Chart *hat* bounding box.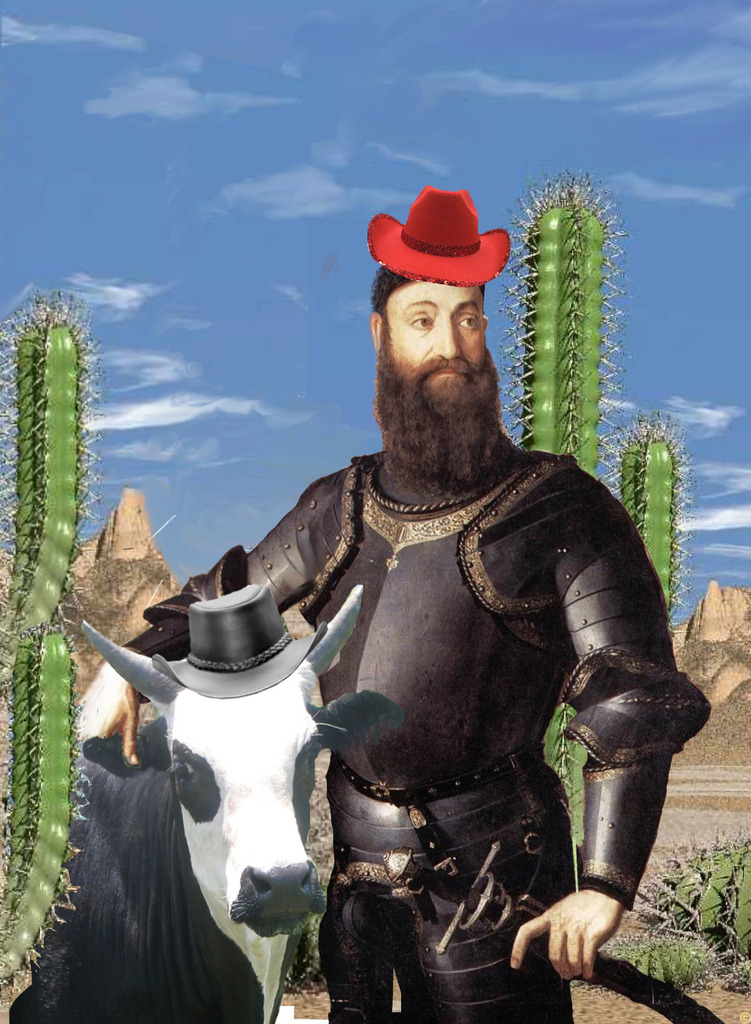
Charted: 370/185/513/290.
